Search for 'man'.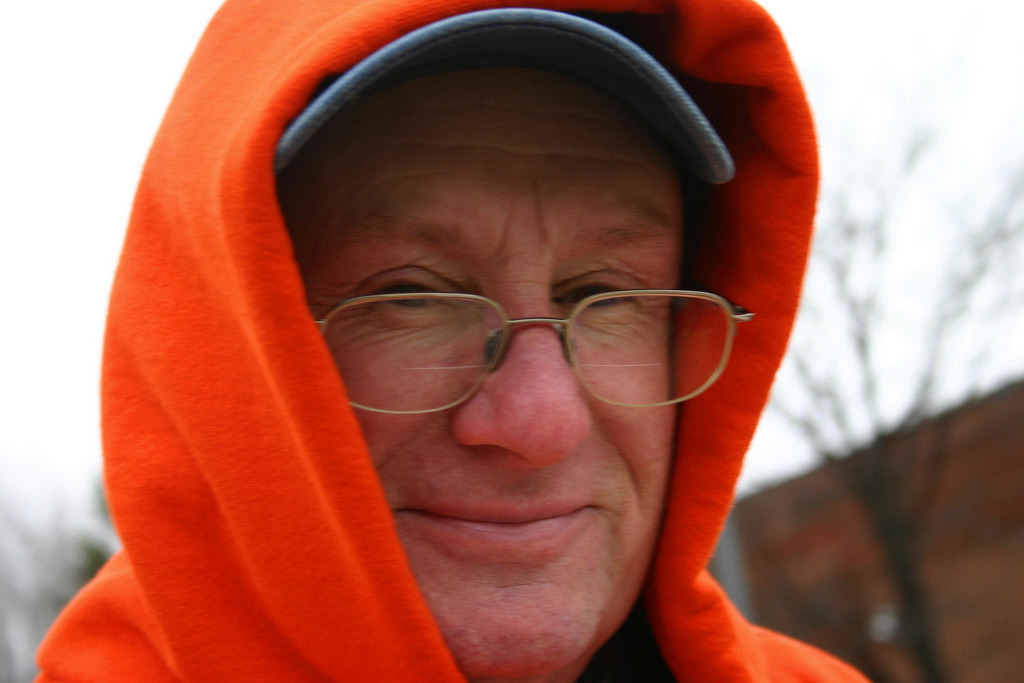
Found at x1=58 y1=30 x2=876 y2=660.
